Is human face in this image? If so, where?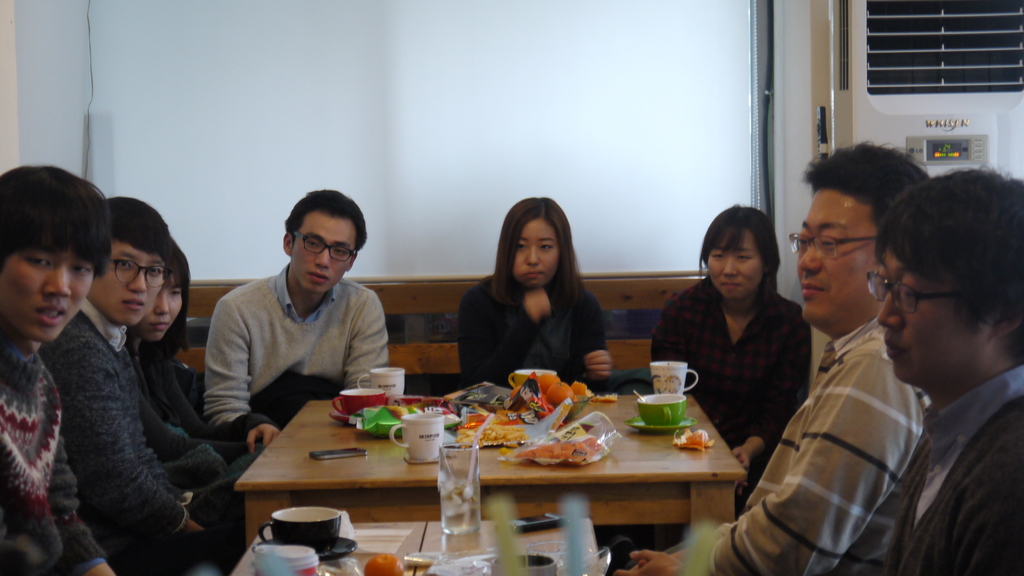
Yes, at {"x1": 703, "y1": 238, "x2": 765, "y2": 297}.
